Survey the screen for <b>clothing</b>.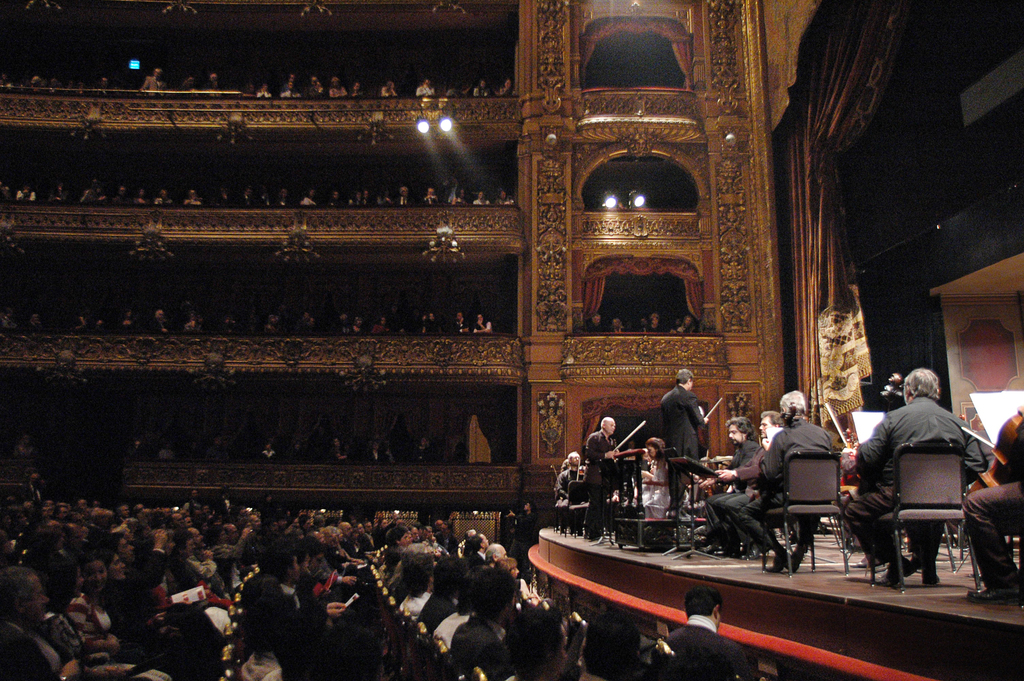
Survey found: {"left": 709, "top": 443, "right": 772, "bottom": 552}.
